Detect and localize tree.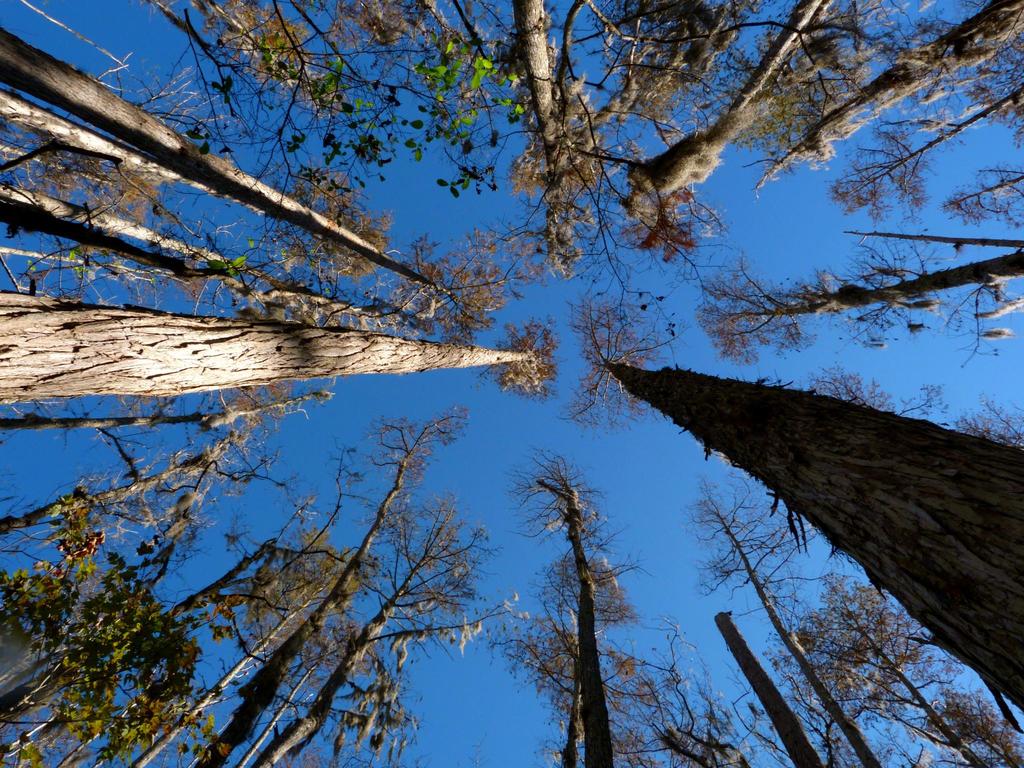
Localized at 180, 401, 467, 767.
